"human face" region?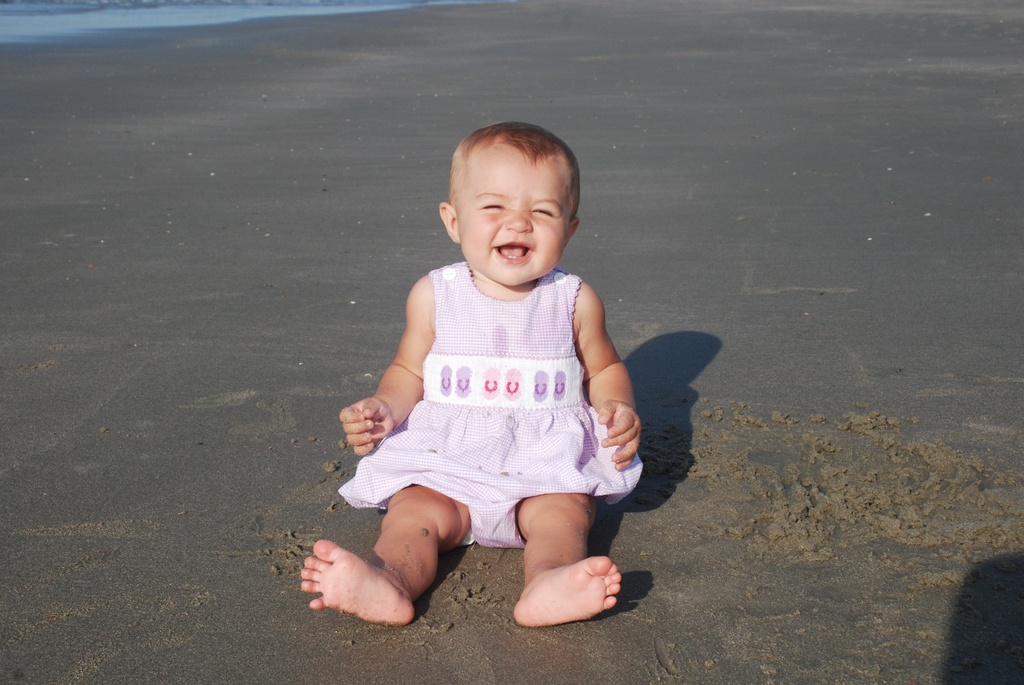
rect(456, 145, 573, 297)
